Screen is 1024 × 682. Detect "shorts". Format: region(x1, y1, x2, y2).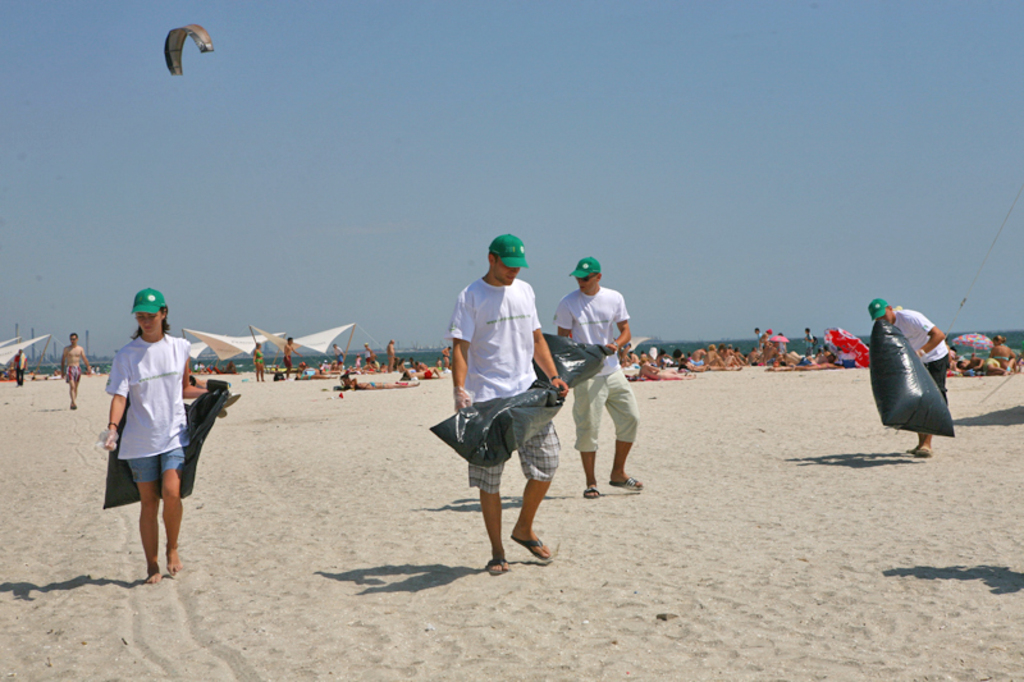
region(927, 360, 950, 403).
